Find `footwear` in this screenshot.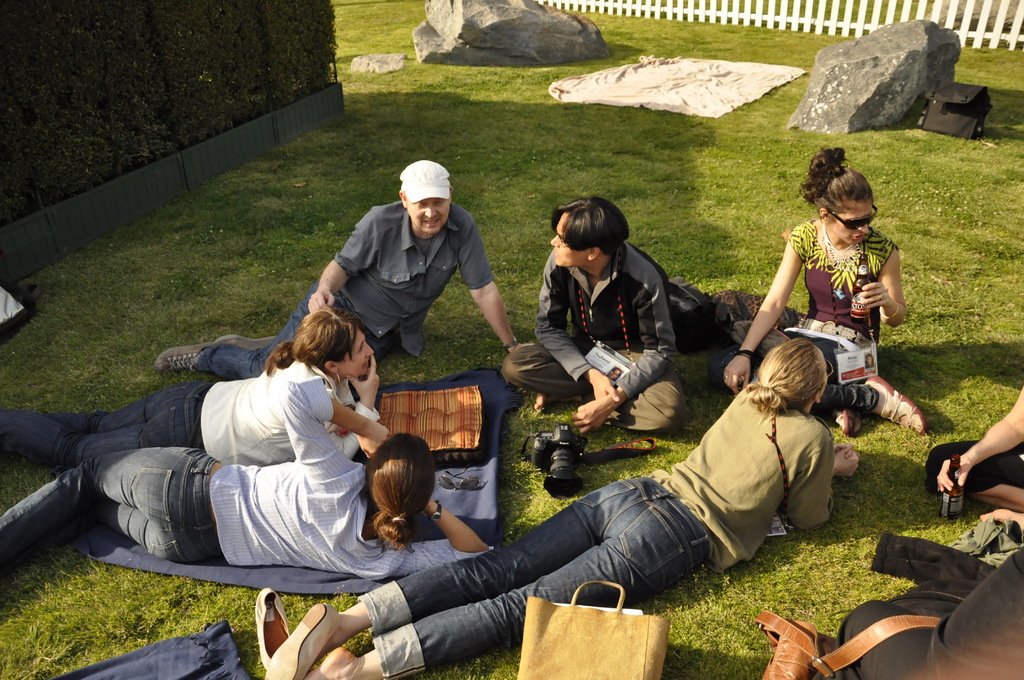
The bounding box for `footwear` is bbox(212, 332, 278, 349).
